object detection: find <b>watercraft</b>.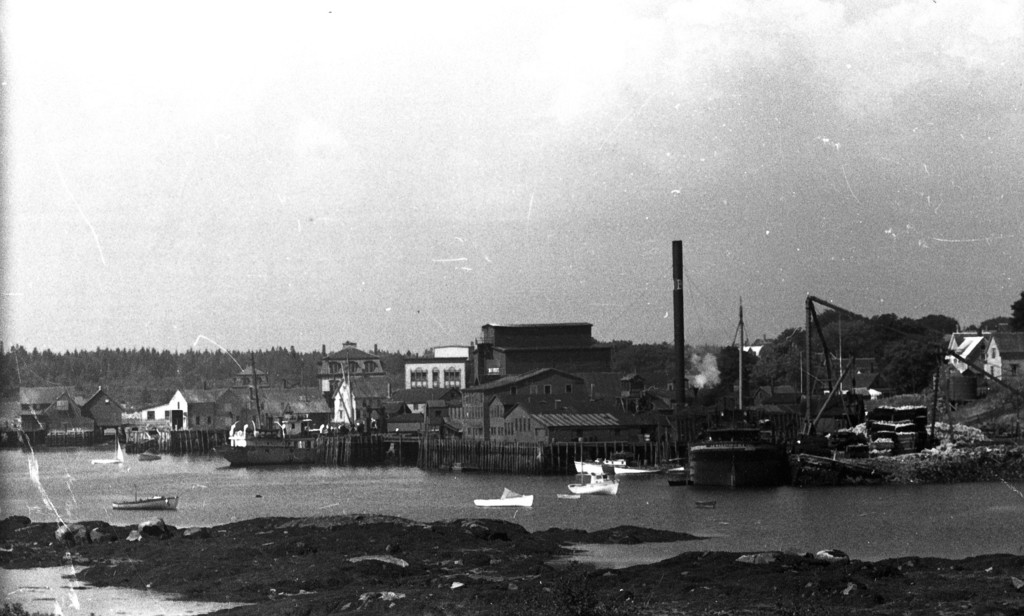
(x1=566, y1=471, x2=617, y2=498).
